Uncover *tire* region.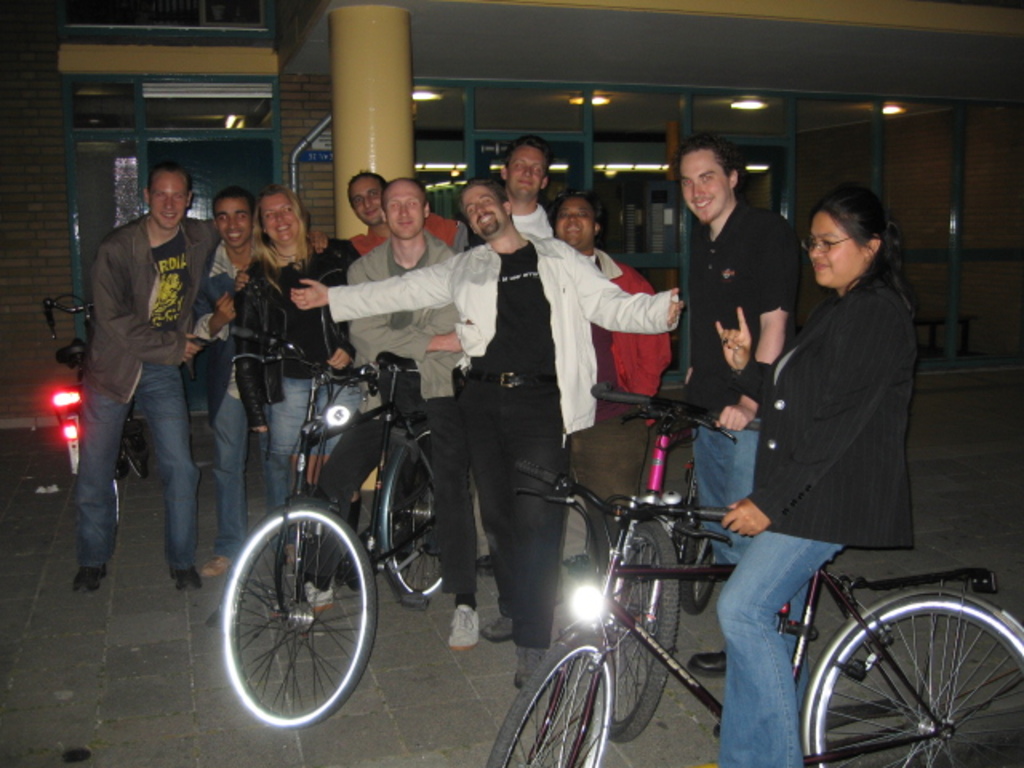
Uncovered: 680, 509, 715, 614.
